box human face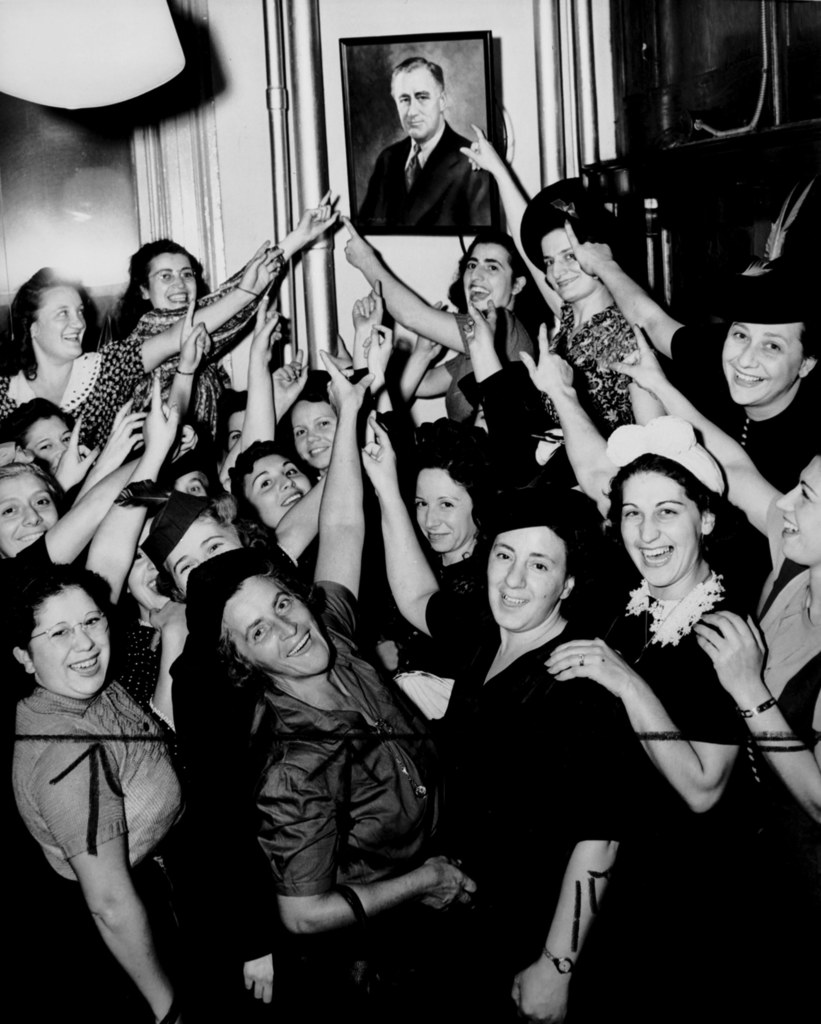
[171, 514, 235, 586]
